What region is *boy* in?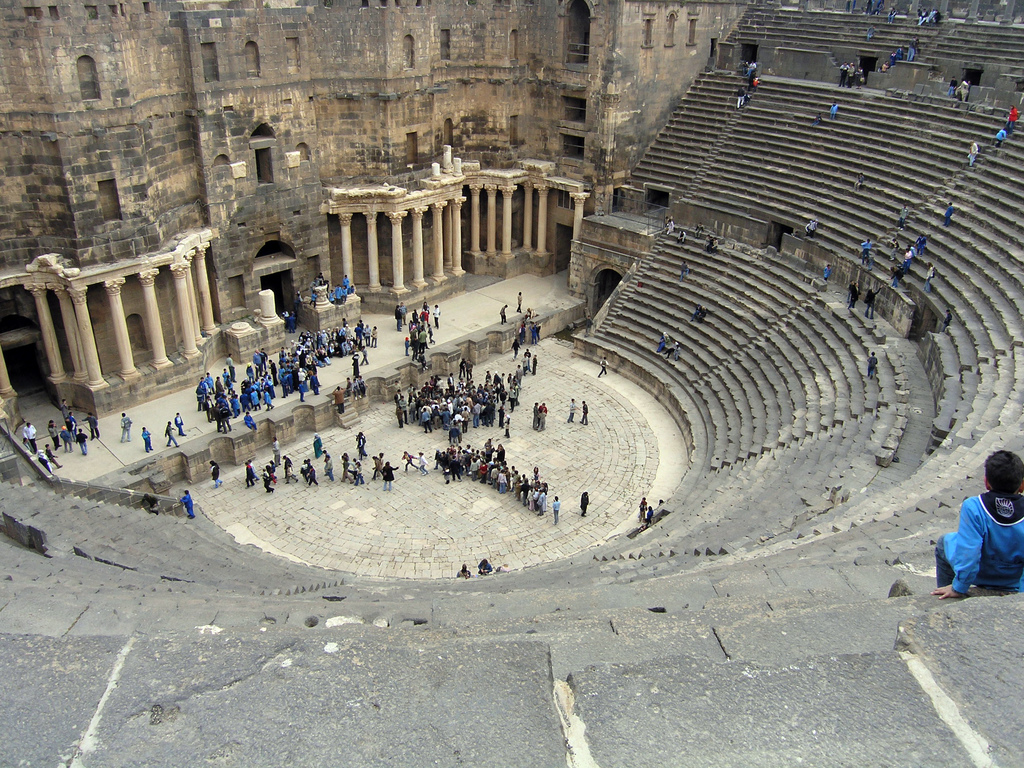
l=965, t=140, r=976, b=168.
